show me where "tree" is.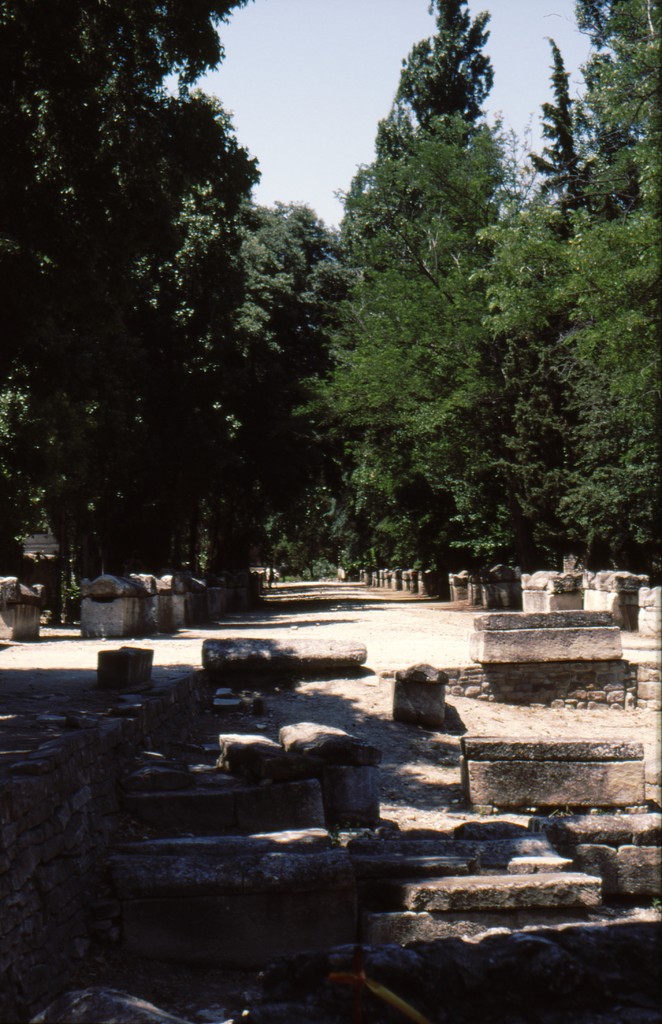
"tree" is at detection(467, 0, 661, 567).
